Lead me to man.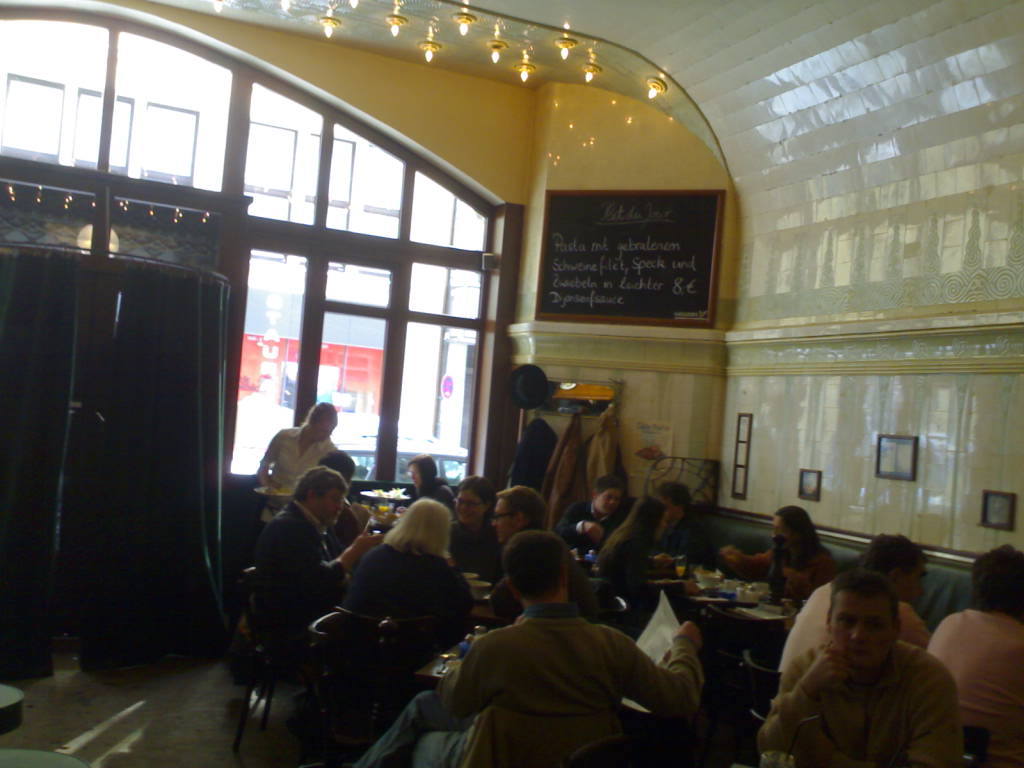
Lead to (x1=489, y1=484, x2=543, y2=602).
